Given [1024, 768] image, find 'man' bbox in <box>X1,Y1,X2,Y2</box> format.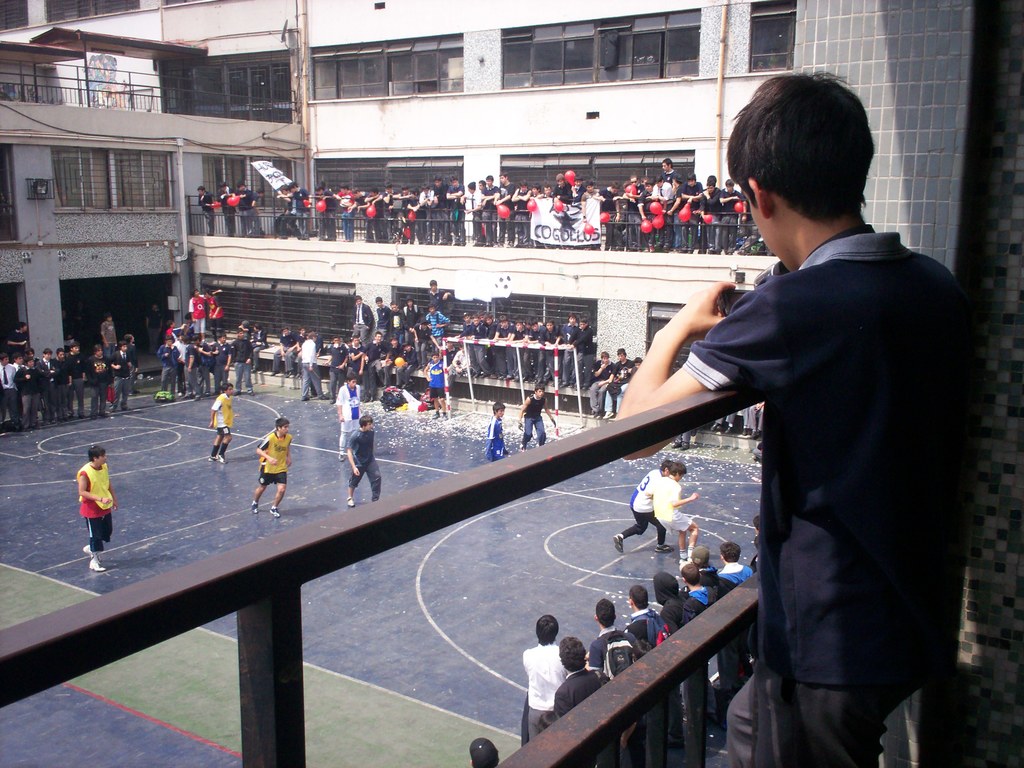
<box>110,340,133,409</box>.
